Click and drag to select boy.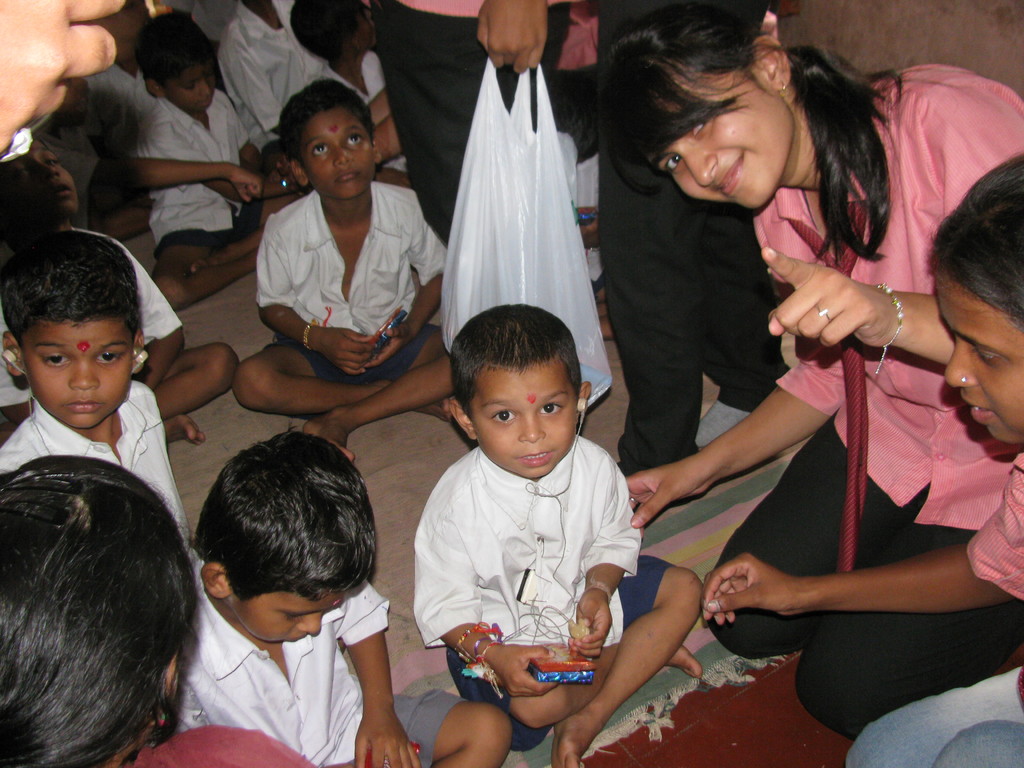
Selection: x1=170, y1=431, x2=421, y2=767.
